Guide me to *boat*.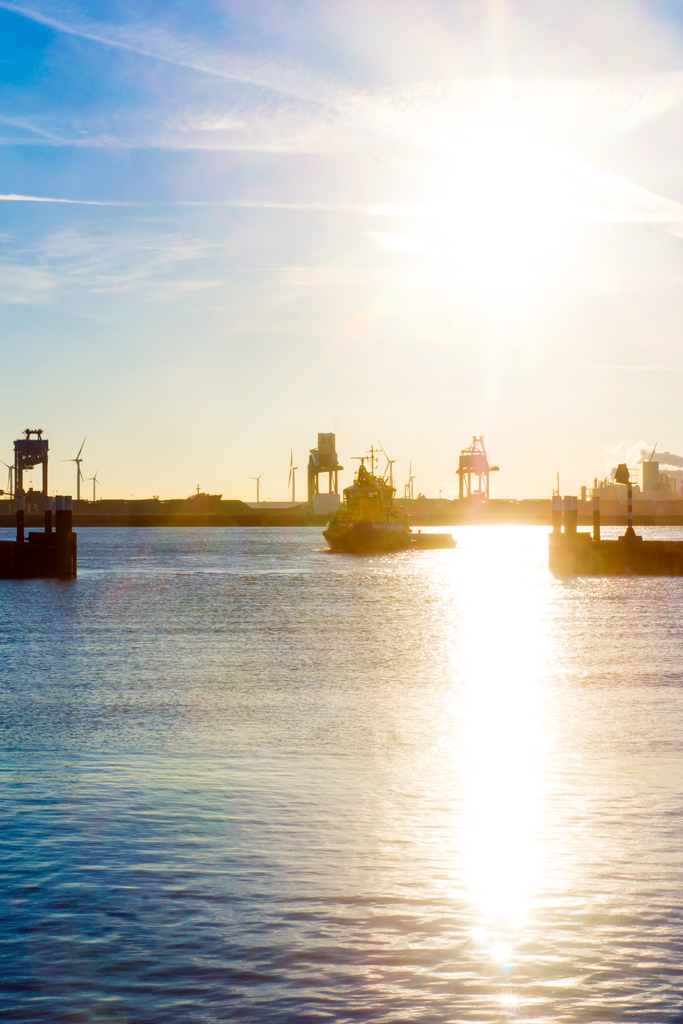
Guidance: x1=320 y1=448 x2=436 y2=554.
